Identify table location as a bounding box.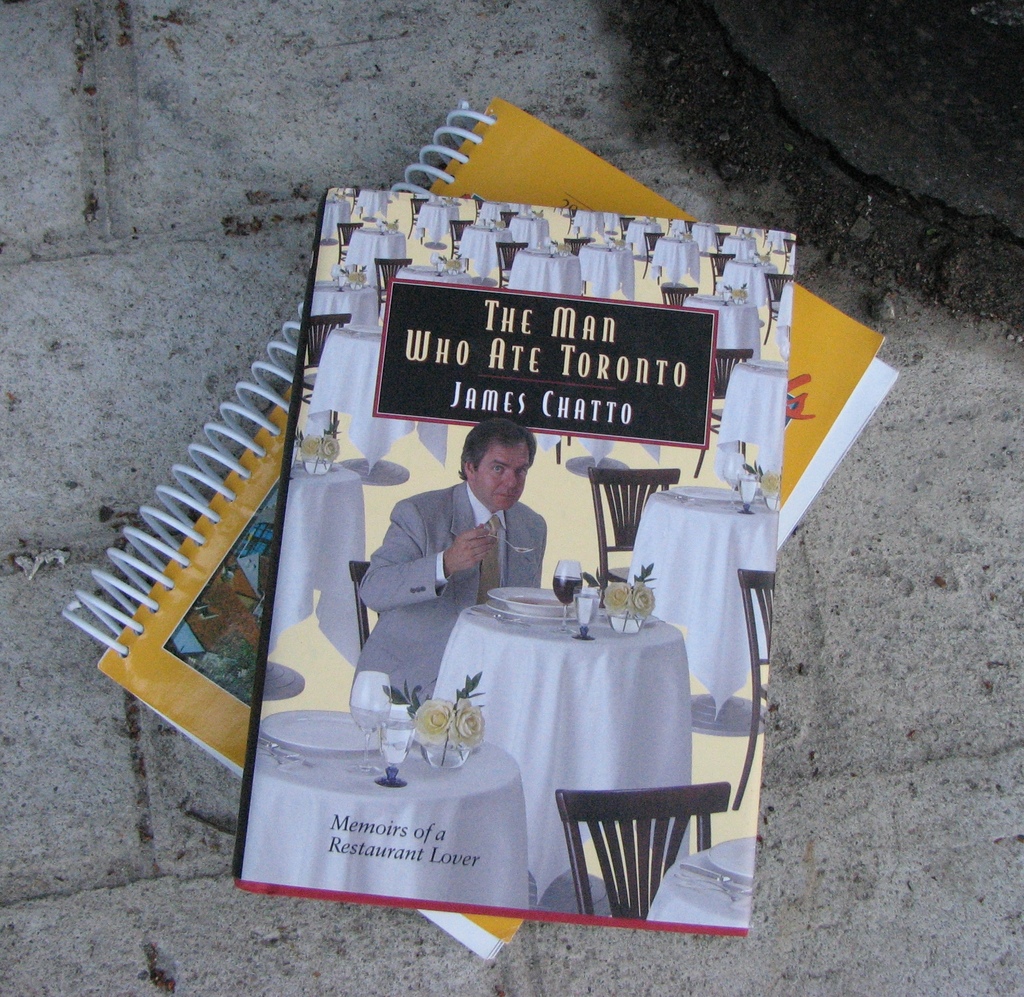
box=[625, 492, 777, 735].
